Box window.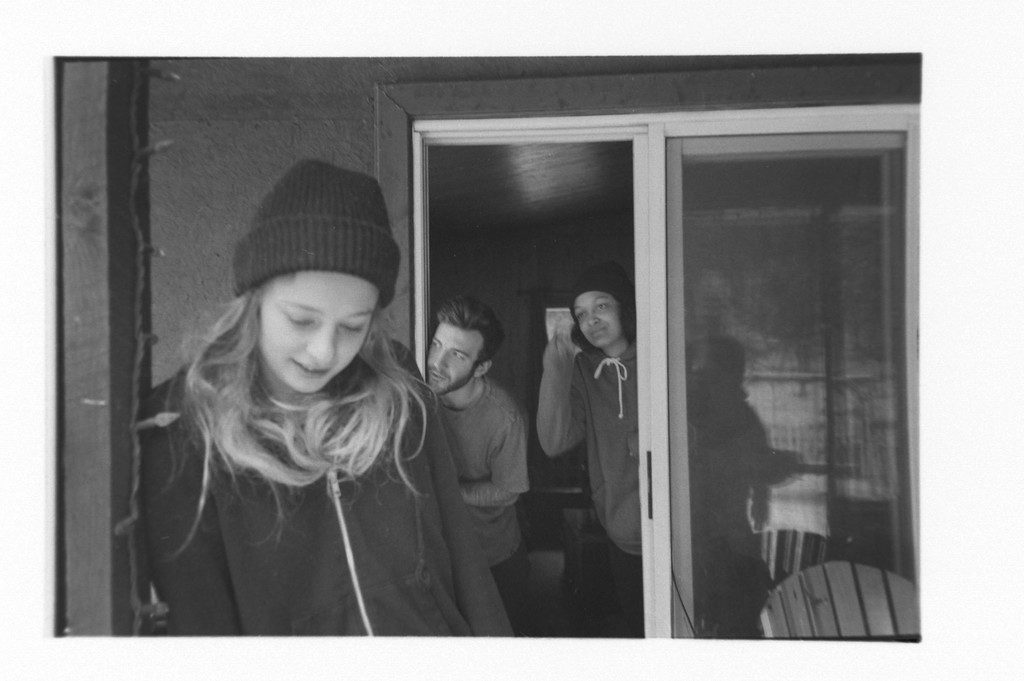
left=389, top=0, right=954, bottom=660.
